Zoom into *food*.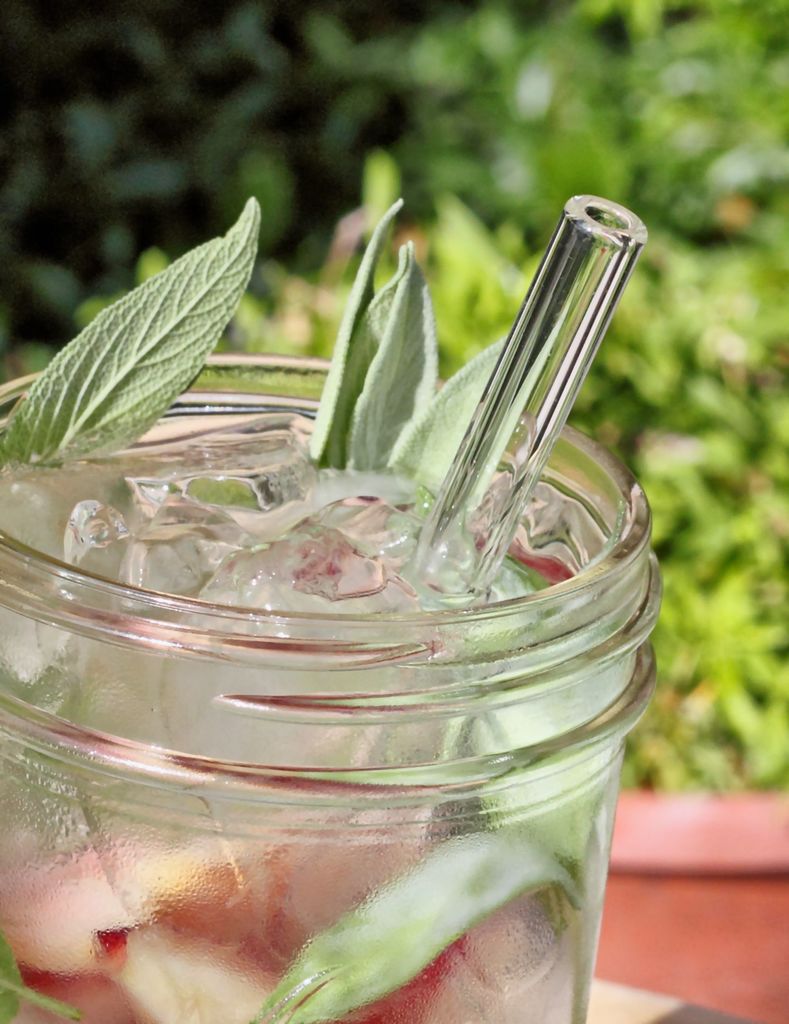
Zoom target: [x1=0, y1=192, x2=592, y2=1023].
